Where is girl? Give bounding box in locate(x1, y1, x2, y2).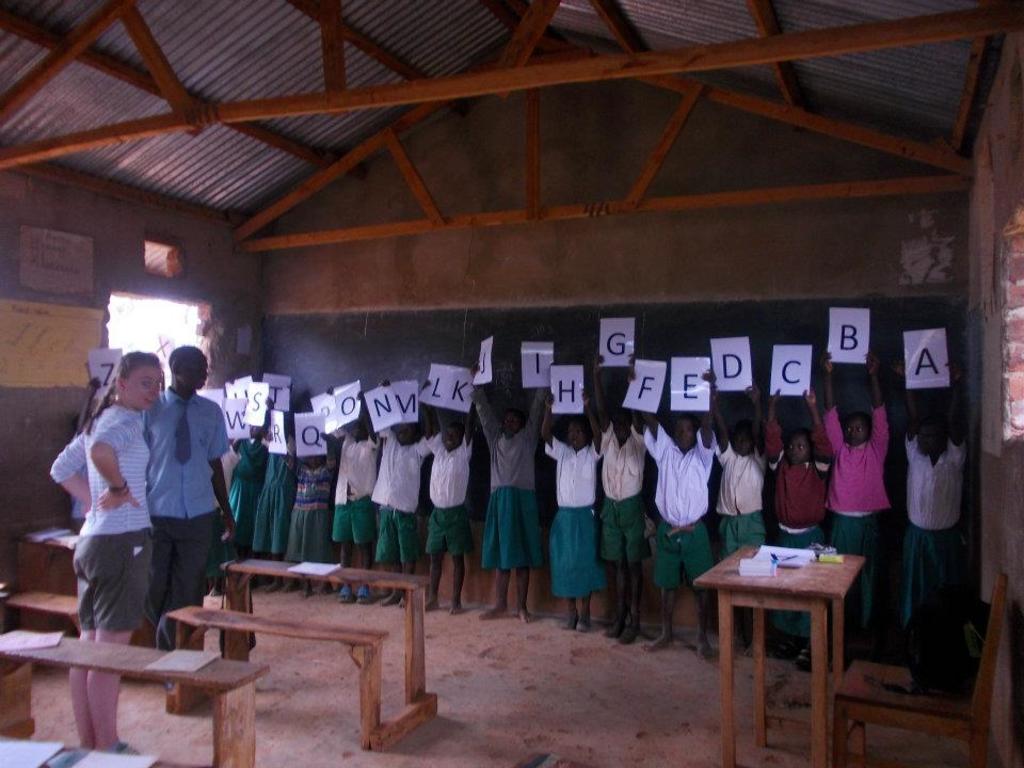
locate(541, 390, 604, 628).
